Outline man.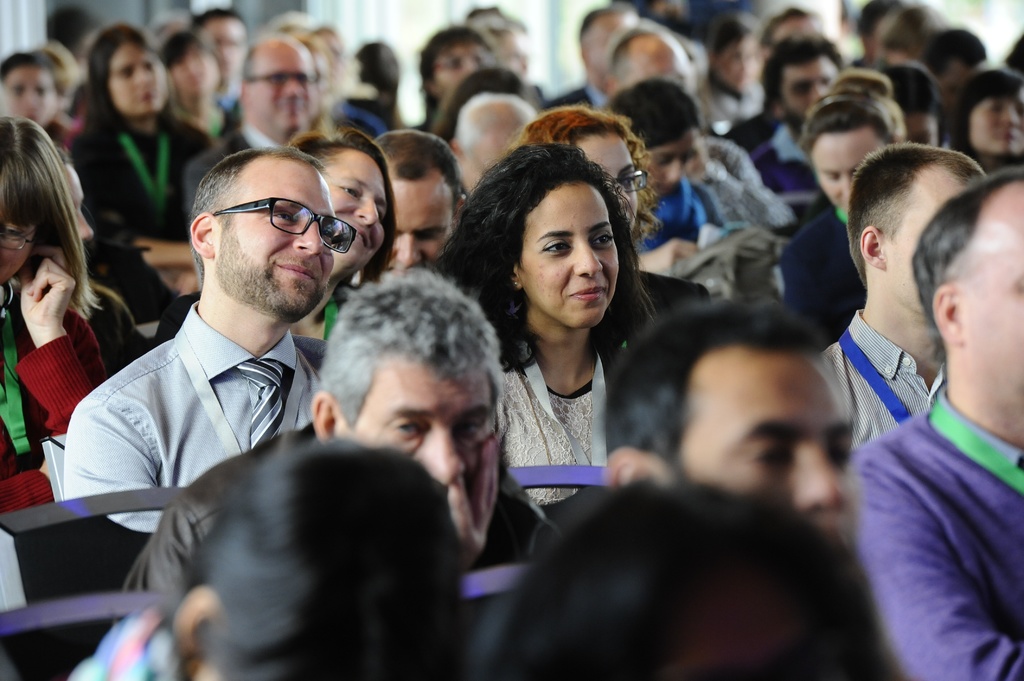
Outline: <bbox>181, 37, 328, 216</bbox>.
